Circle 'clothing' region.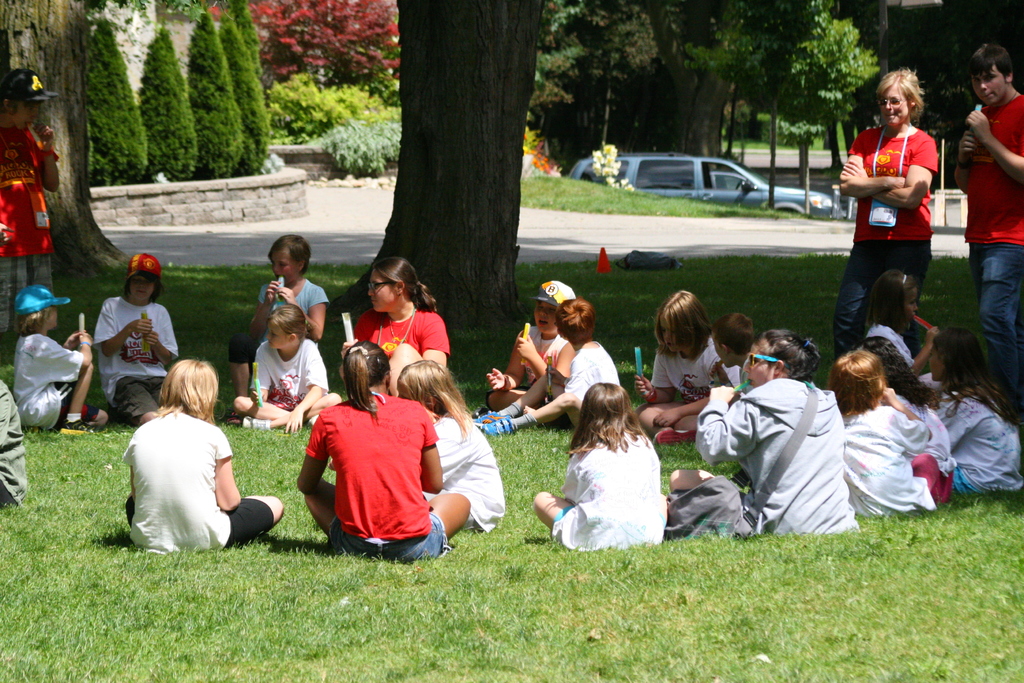
Region: box=[0, 120, 51, 365].
